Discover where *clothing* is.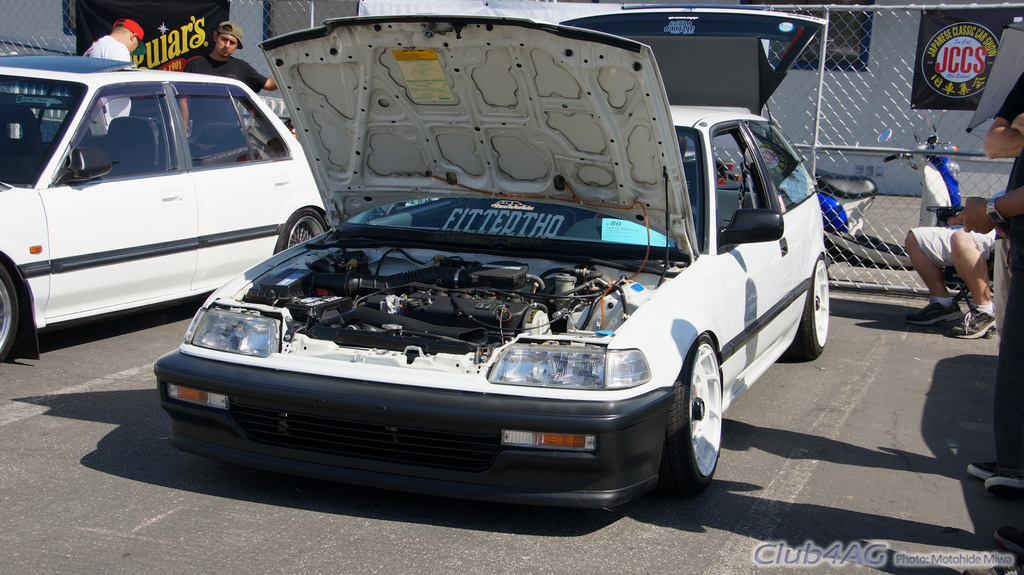
Discovered at [x1=904, y1=231, x2=1007, y2=269].
